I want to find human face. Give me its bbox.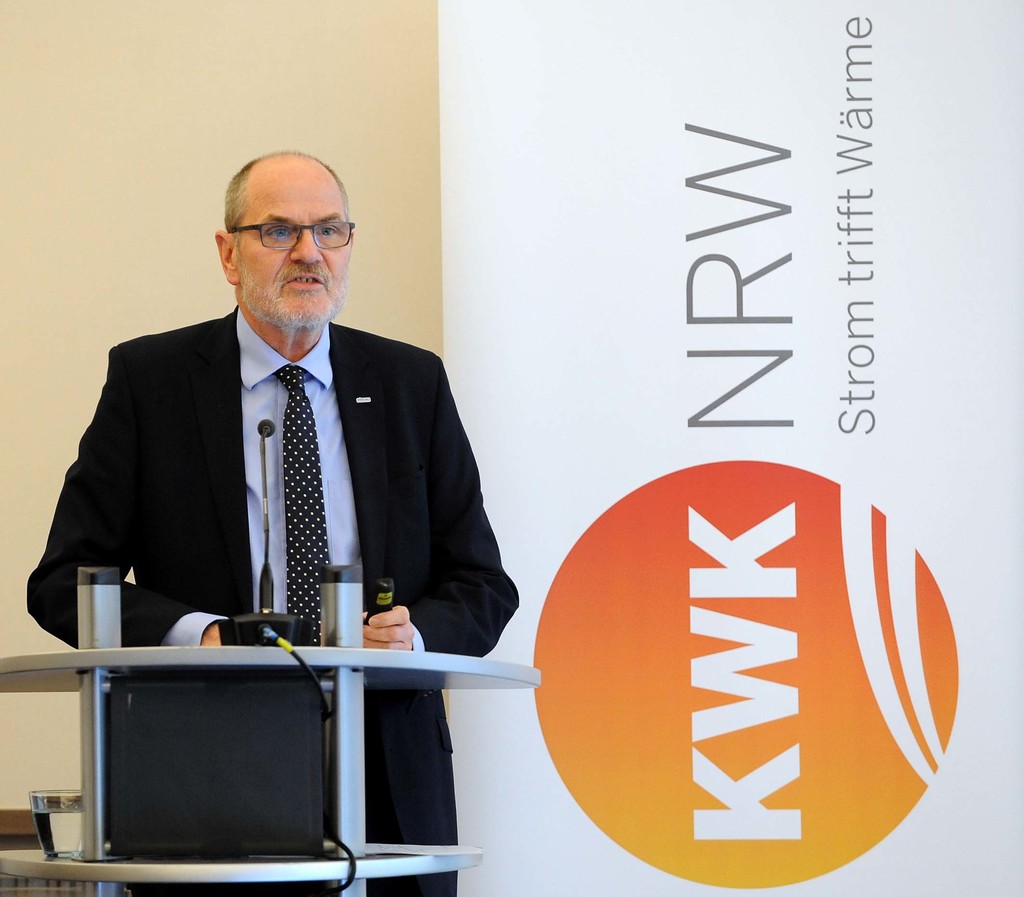
233,166,355,328.
